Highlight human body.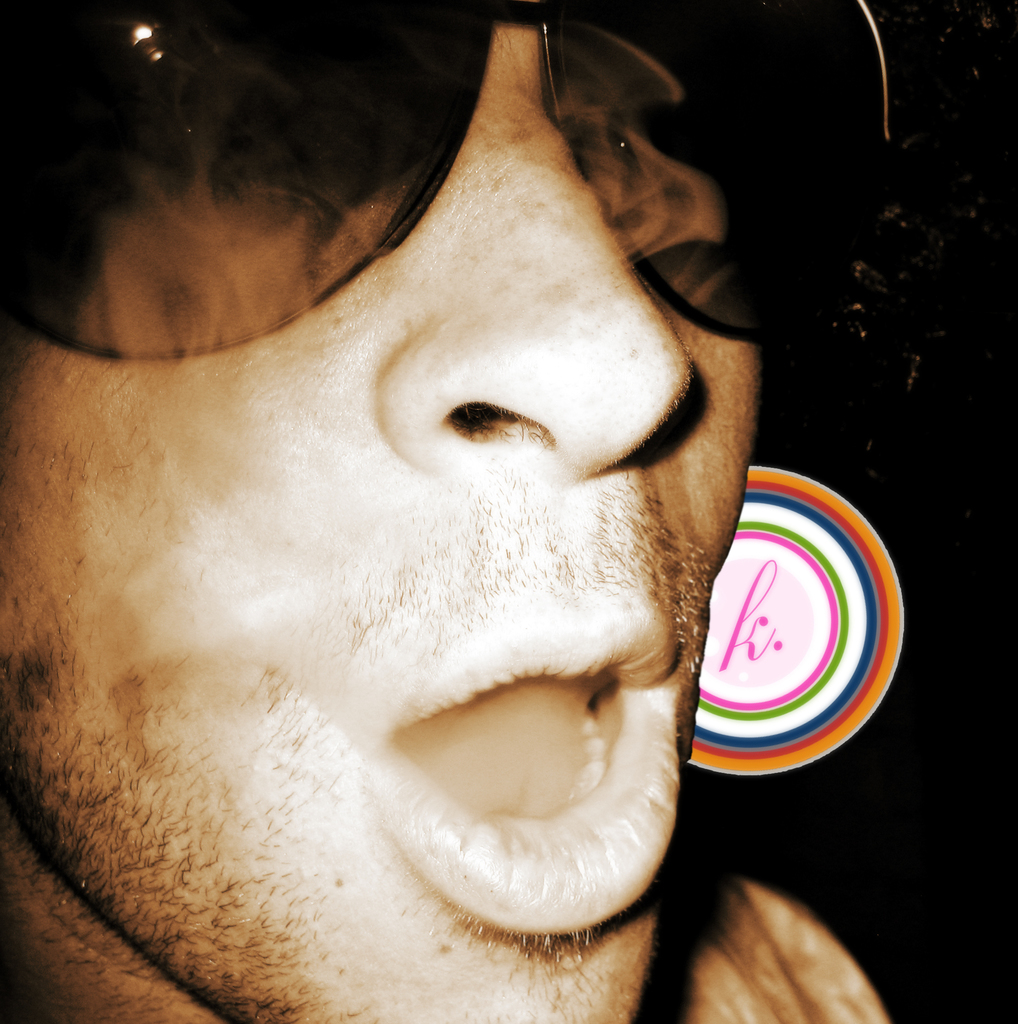
Highlighted region: [x1=1, y1=21, x2=763, y2=1020].
